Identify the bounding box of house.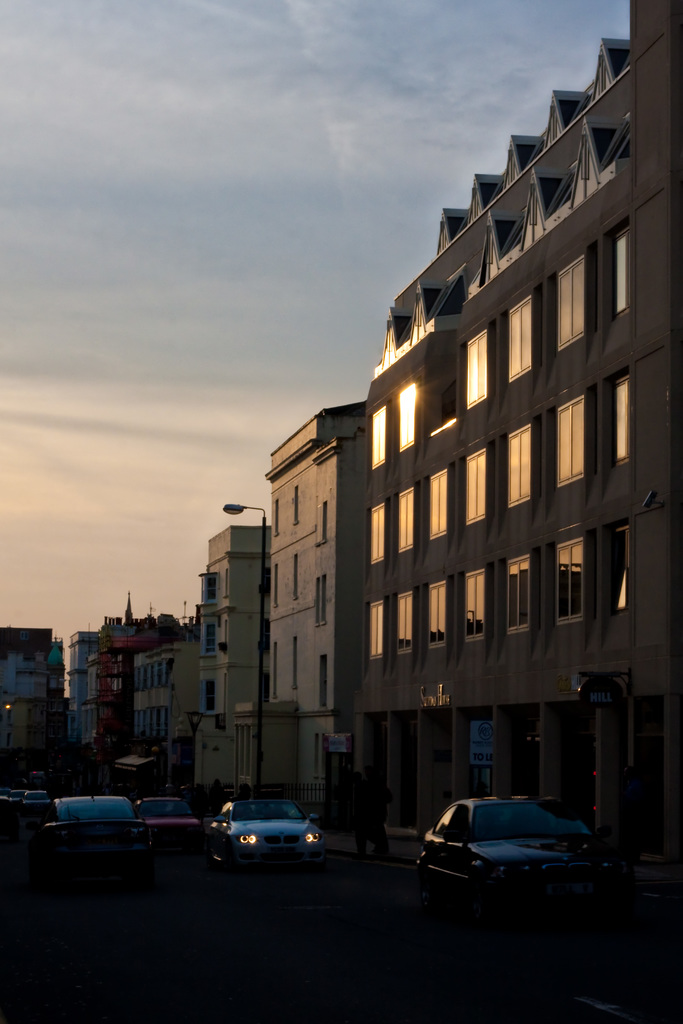
186 518 267 790.
